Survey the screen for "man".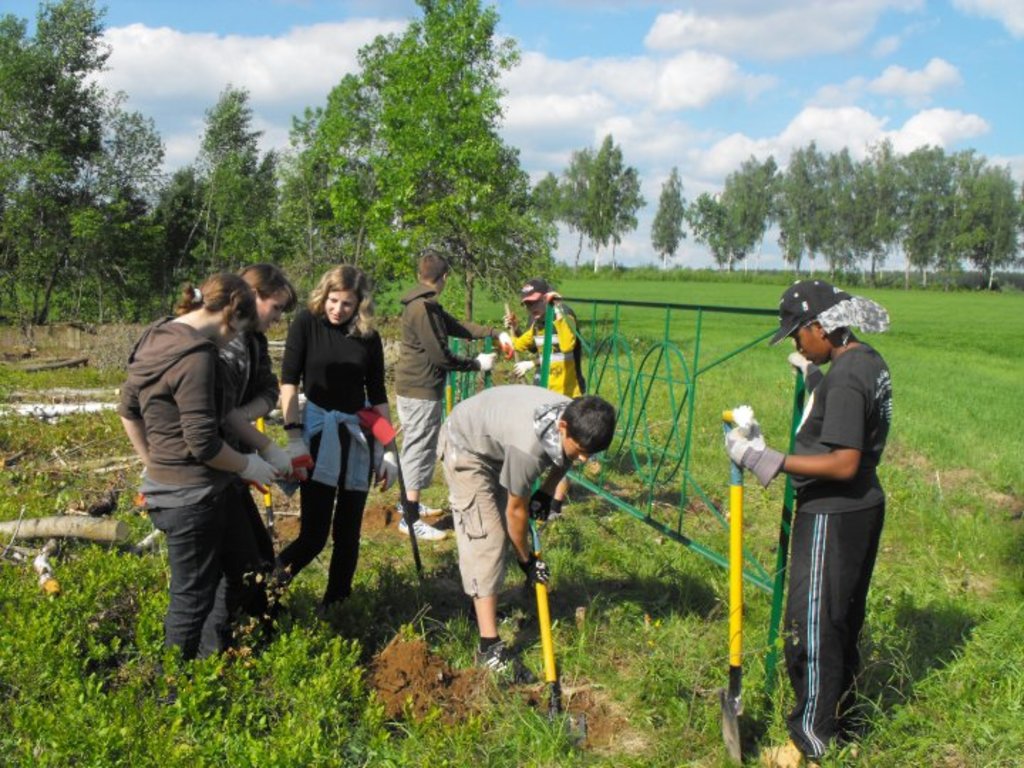
Survey found: bbox=[435, 384, 616, 674].
